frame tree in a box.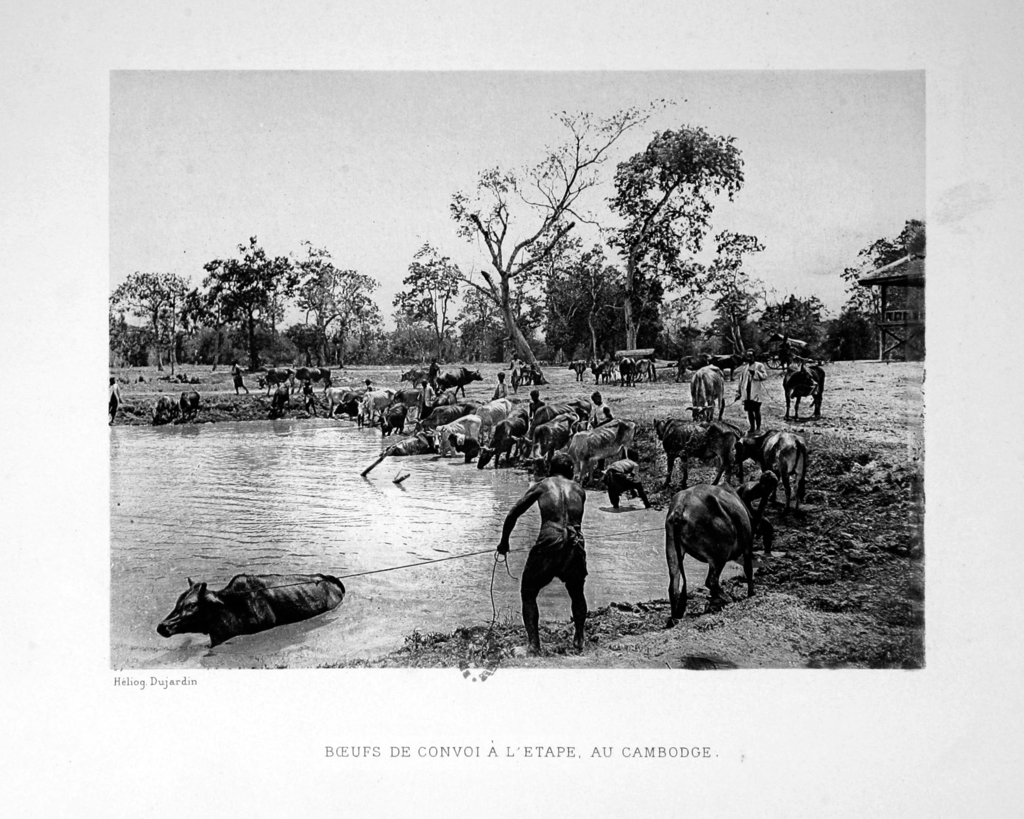
(left=584, top=102, right=766, bottom=363).
